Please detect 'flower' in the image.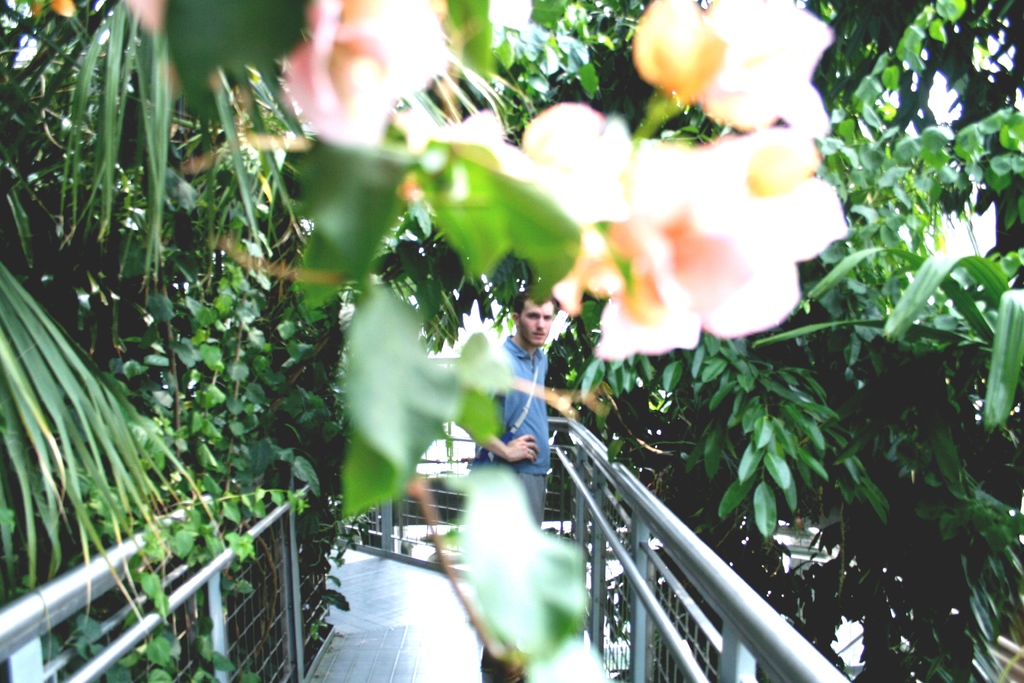
(left=630, top=0, right=831, bottom=132).
